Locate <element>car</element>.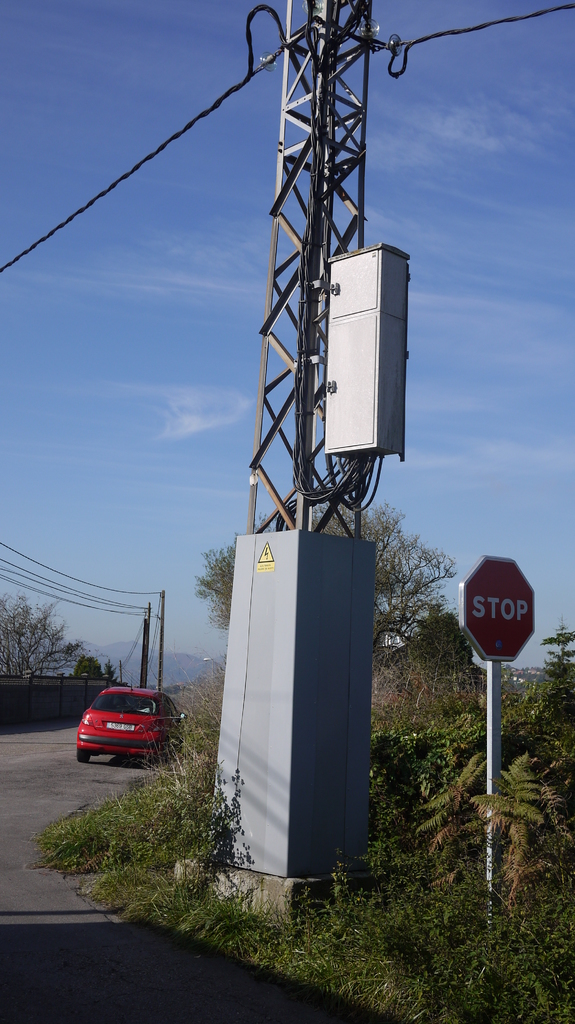
Bounding box: {"left": 71, "top": 687, "right": 180, "bottom": 776}.
